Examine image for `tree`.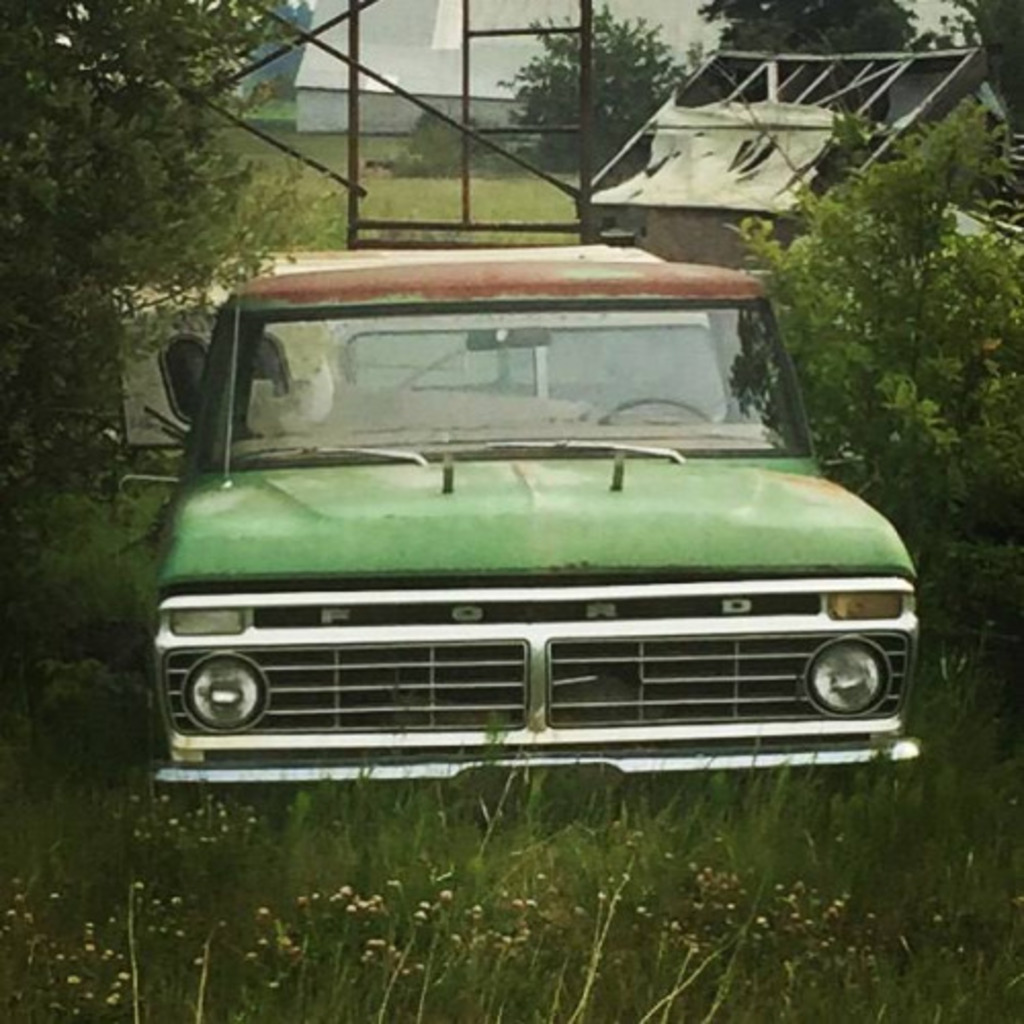
Examination result: <box>739,111,1022,518</box>.
